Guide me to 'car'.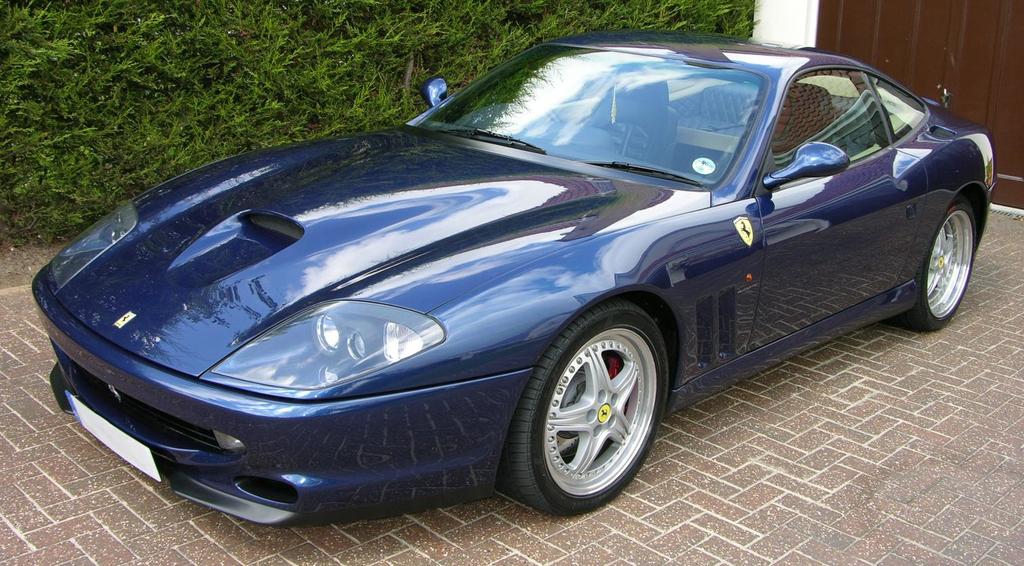
Guidance: left=29, top=25, right=998, bottom=521.
